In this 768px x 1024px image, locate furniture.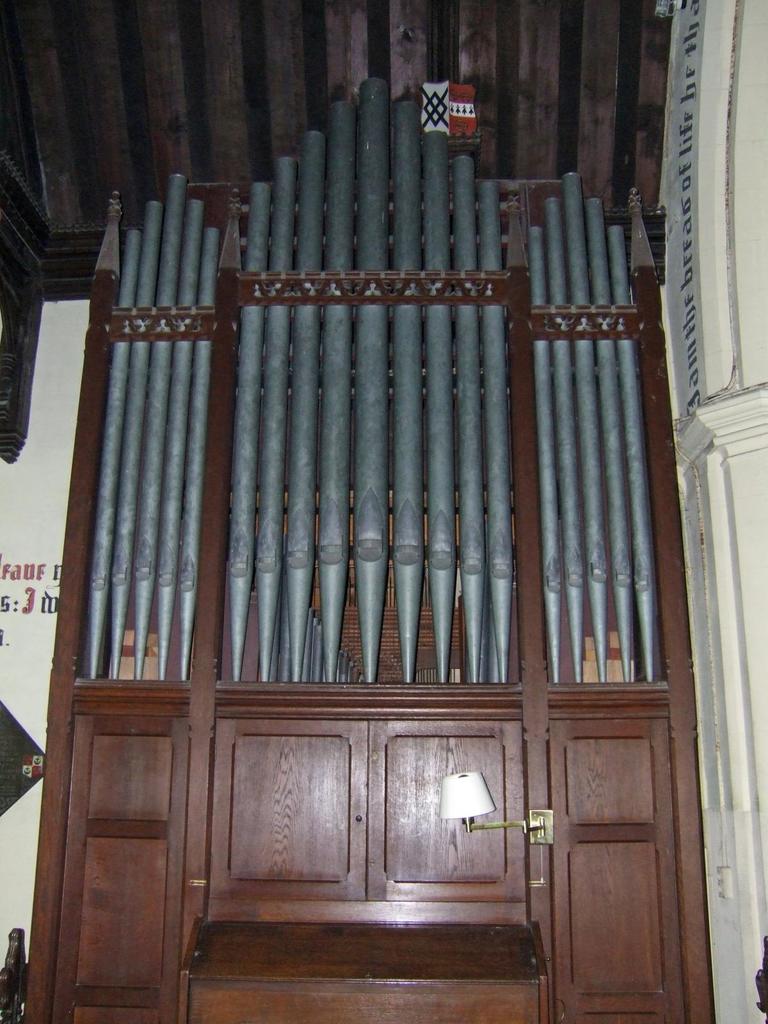
Bounding box: 179 913 543 1022.
